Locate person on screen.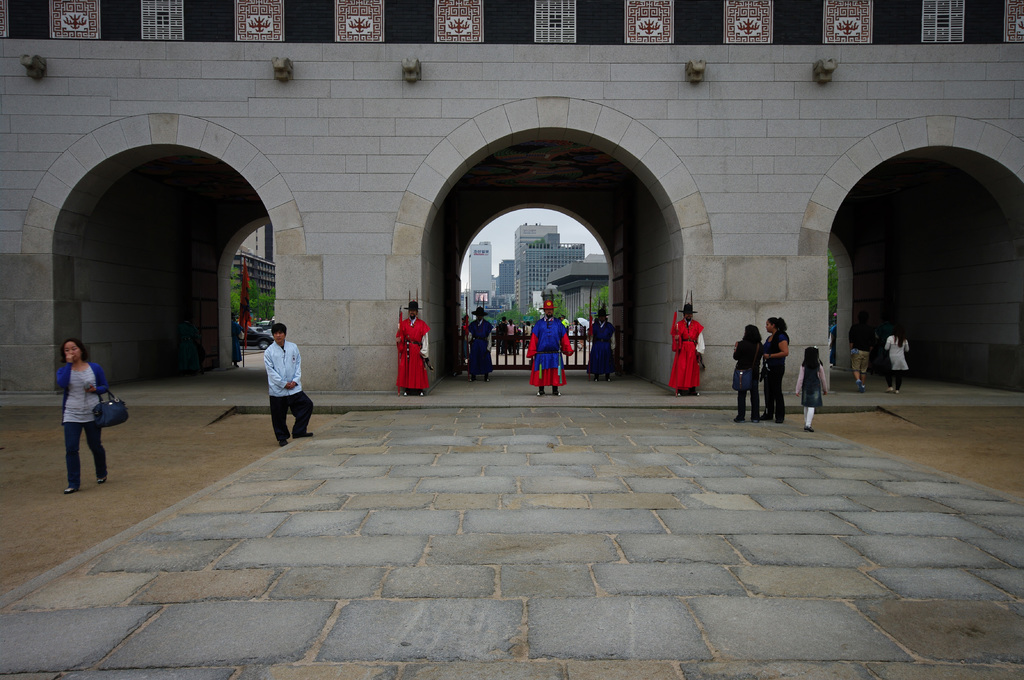
On screen at locate(850, 308, 874, 386).
